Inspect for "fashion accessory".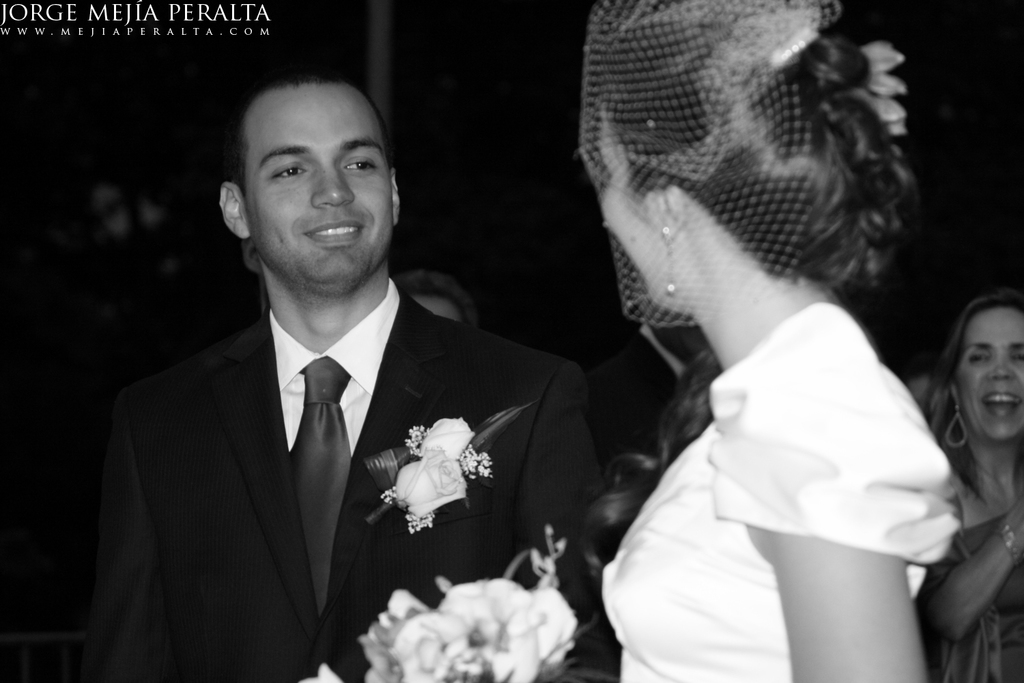
Inspection: 364,394,537,533.
